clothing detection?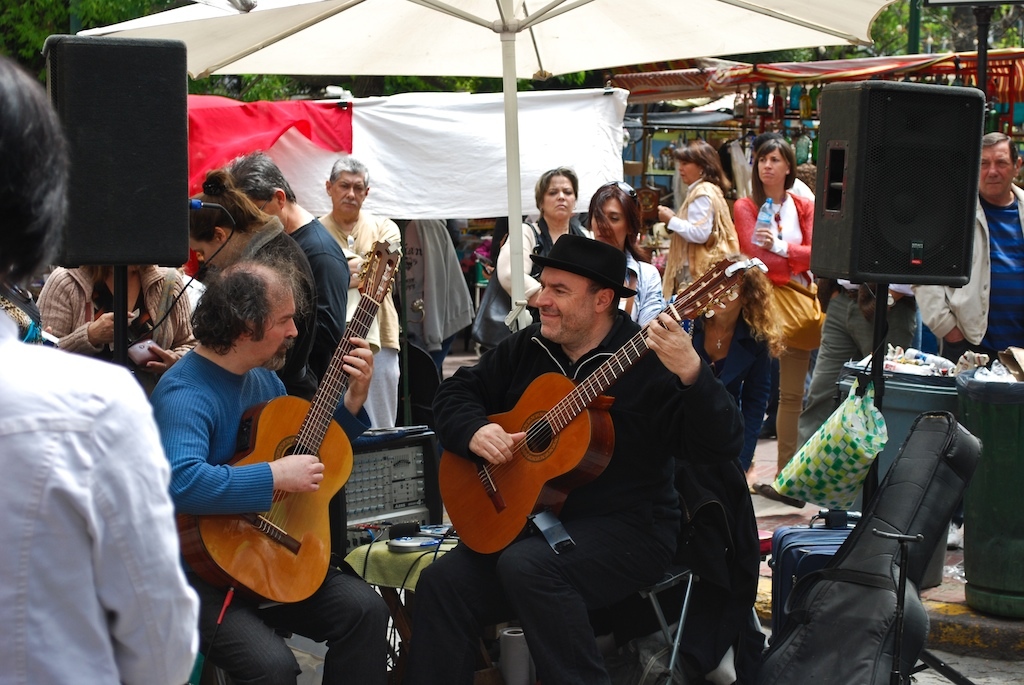
left=620, top=251, right=664, bottom=332
